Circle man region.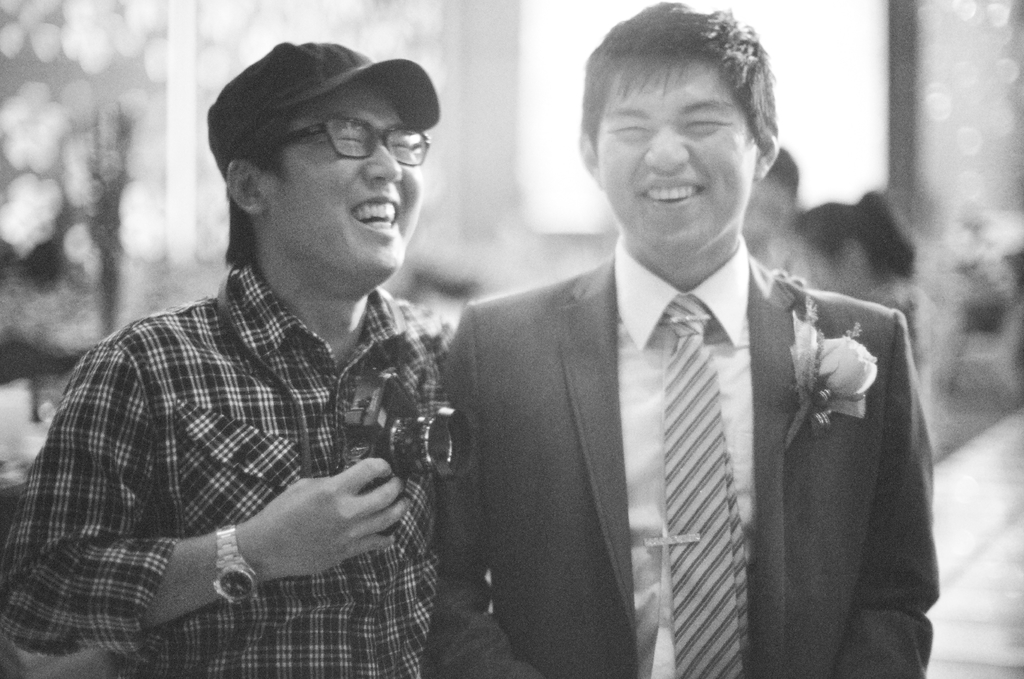
Region: [0,24,452,678].
